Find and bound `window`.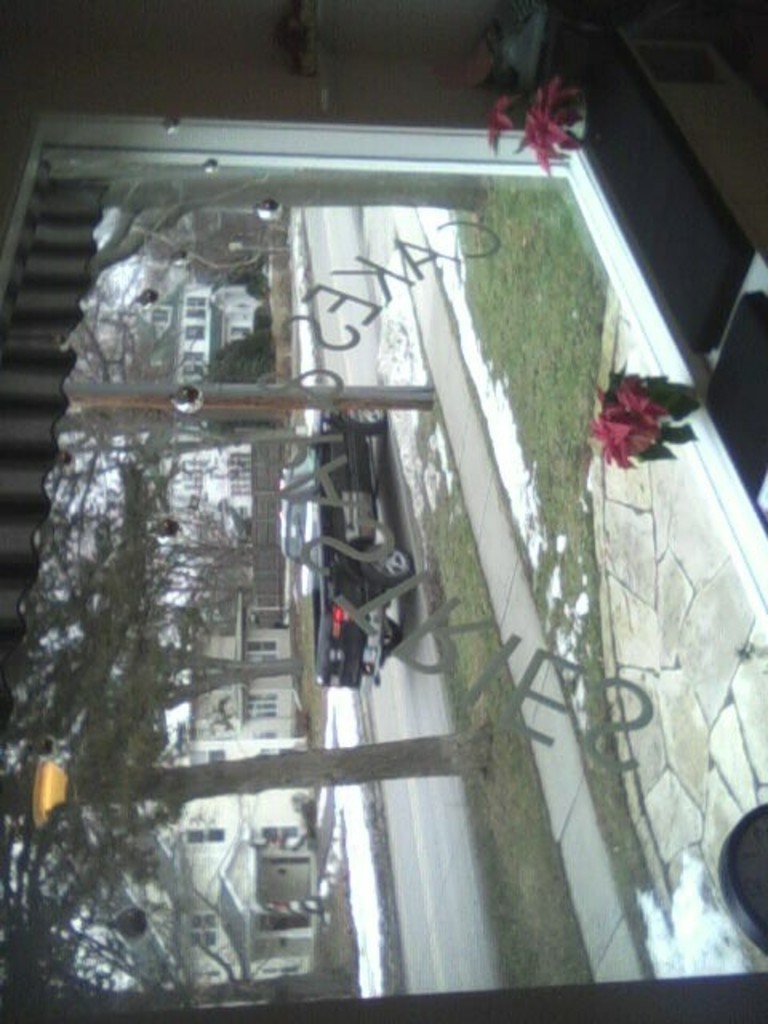
Bound: bbox=(187, 832, 224, 846).
